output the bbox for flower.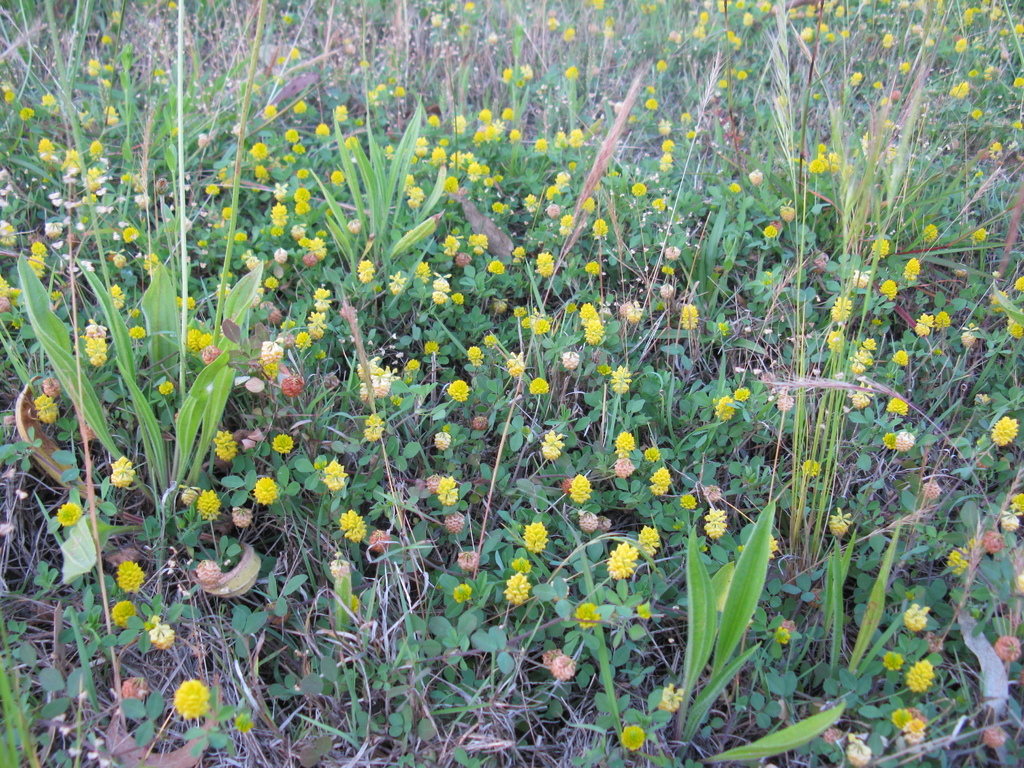
(922,482,943,504).
